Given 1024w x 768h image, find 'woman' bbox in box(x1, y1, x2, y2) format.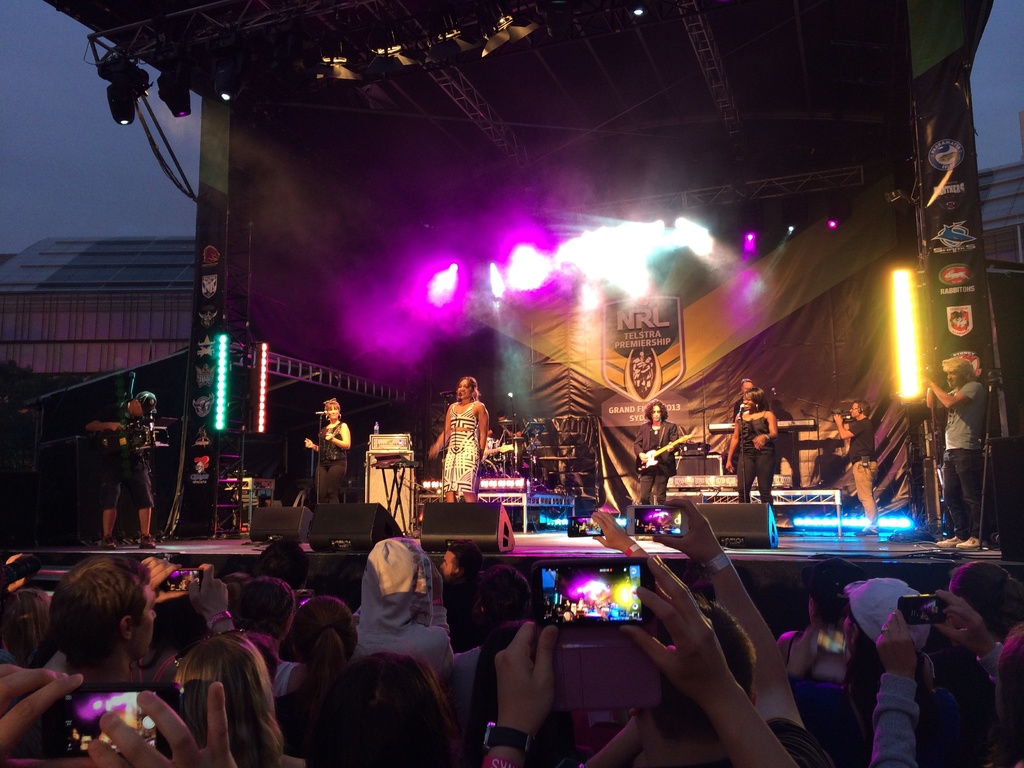
box(288, 596, 363, 688).
